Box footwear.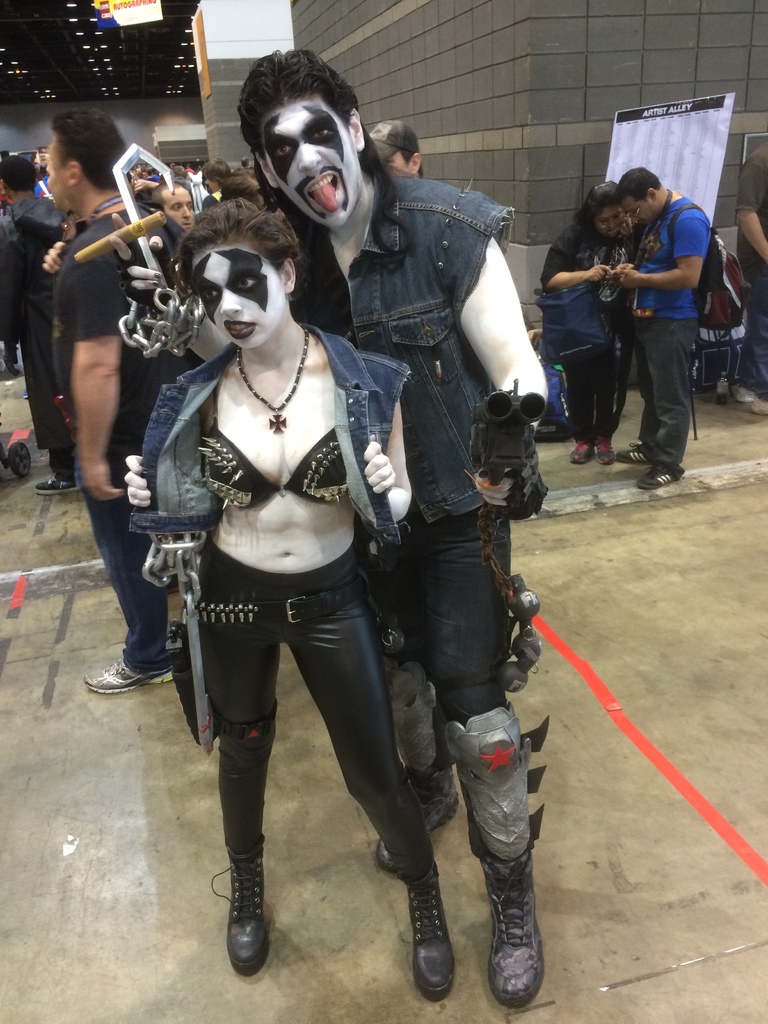
locate(388, 847, 467, 1000).
